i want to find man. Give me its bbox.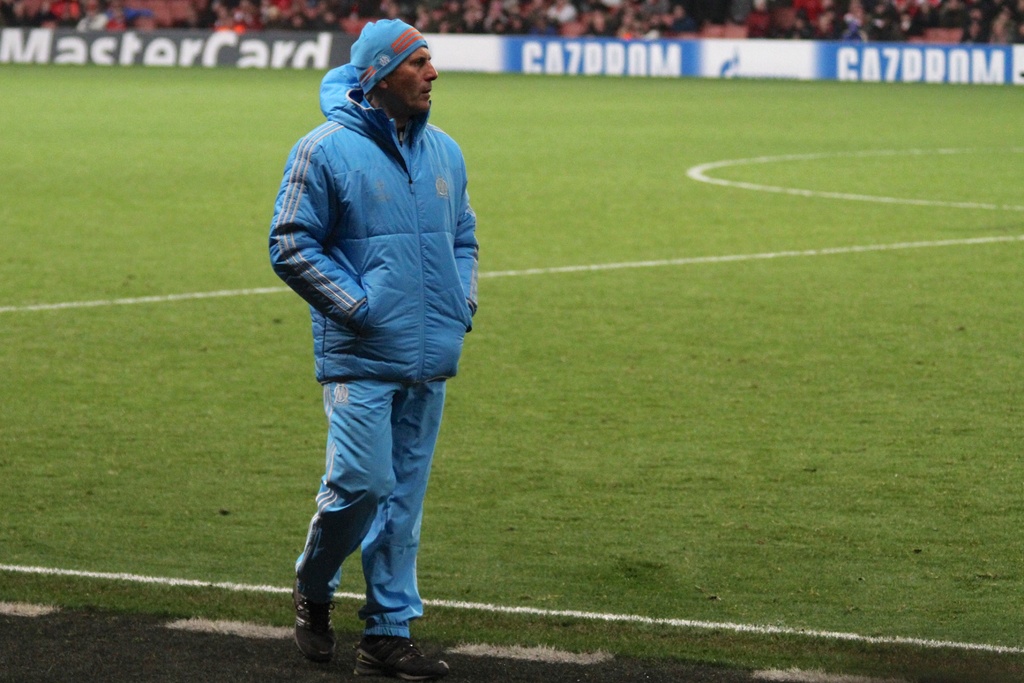
<box>260,0,490,682</box>.
